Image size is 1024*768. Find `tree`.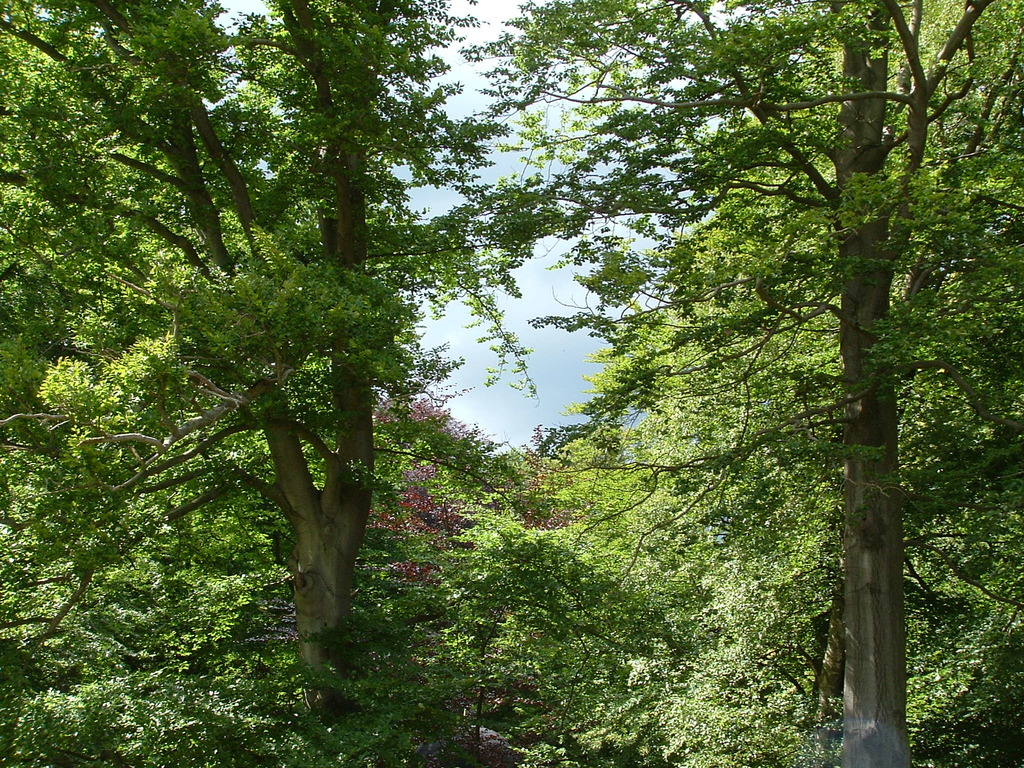
100/4/1005/722.
